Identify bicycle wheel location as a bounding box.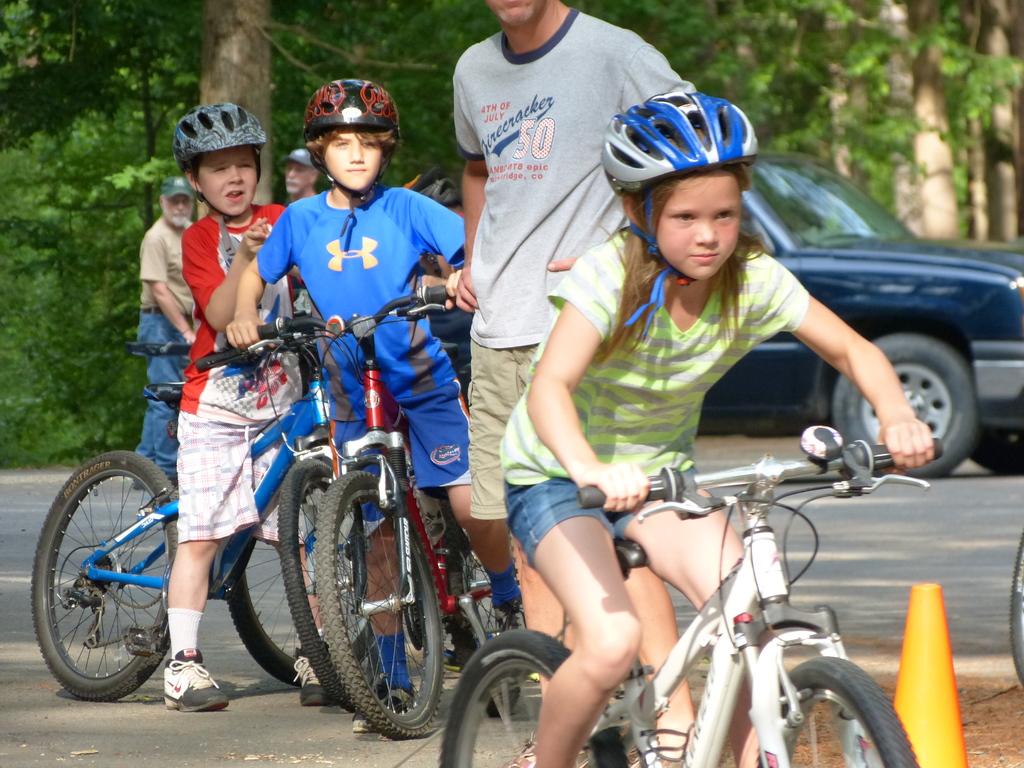
region(36, 460, 173, 719).
